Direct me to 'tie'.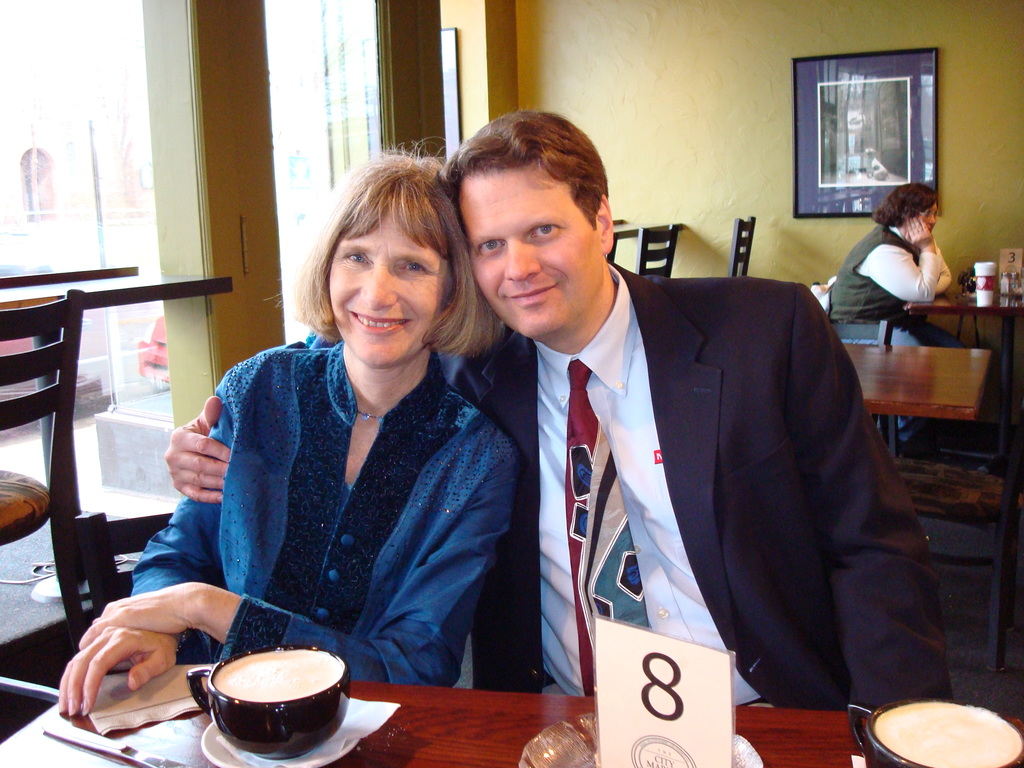
Direction: <bbox>563, 358, 609, 698</bbox>.
